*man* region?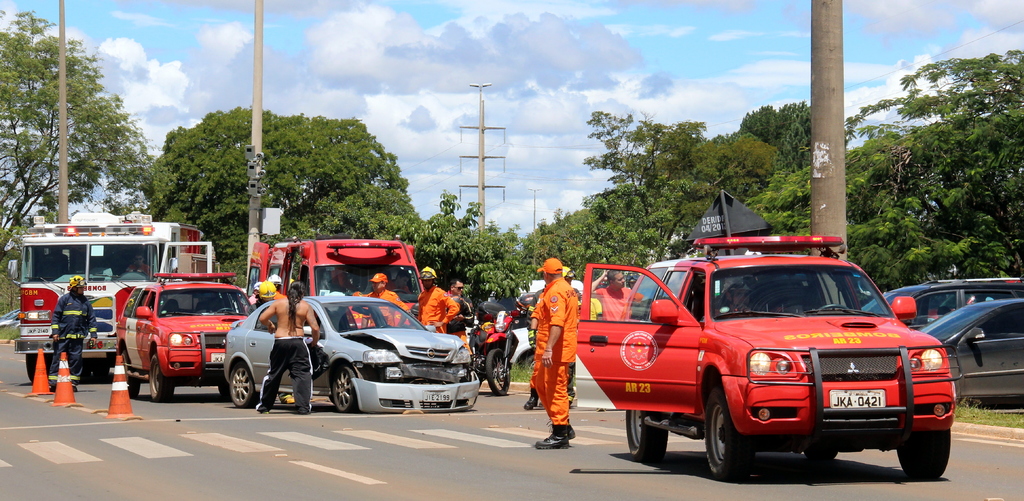
(left=122, top=248, right=153, bottom=278)
